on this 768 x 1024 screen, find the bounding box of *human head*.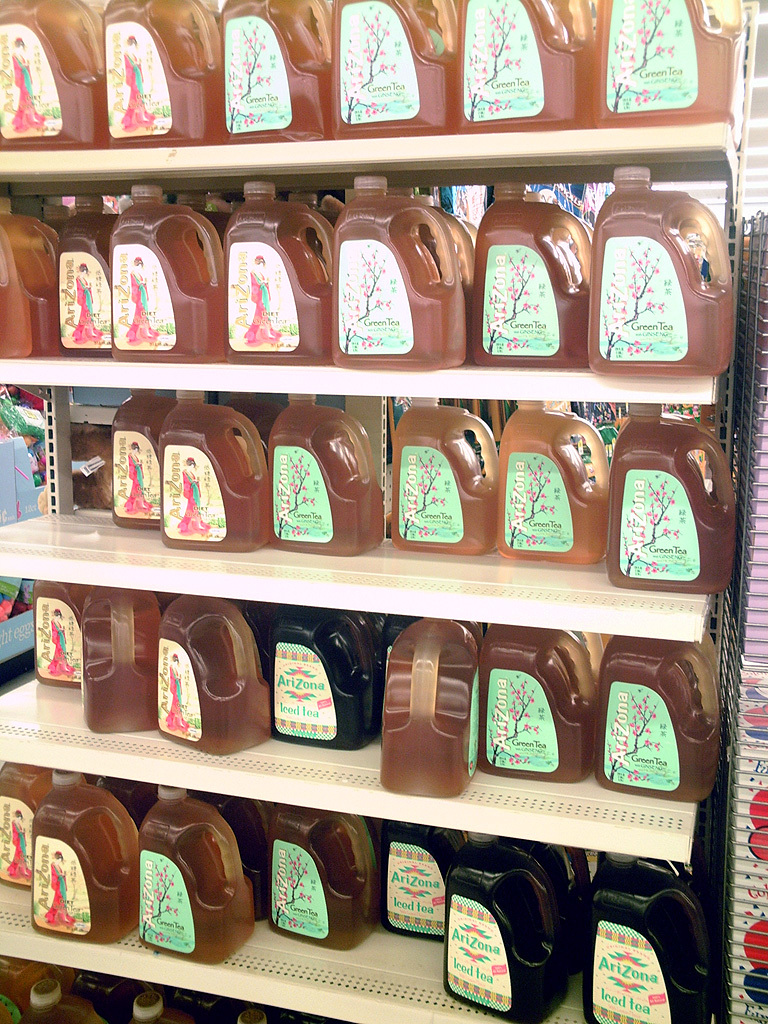
Bounding box: BBox(252, 255, 268, 269).
